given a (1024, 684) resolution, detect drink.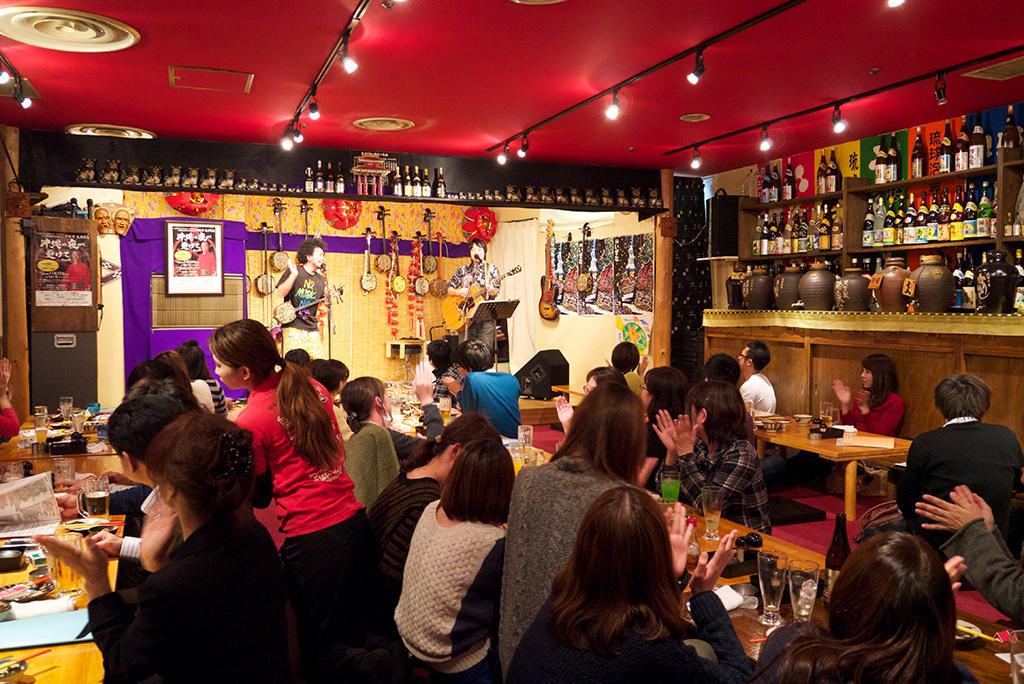
x1=700 y1=516 x2=722 y2=532.
